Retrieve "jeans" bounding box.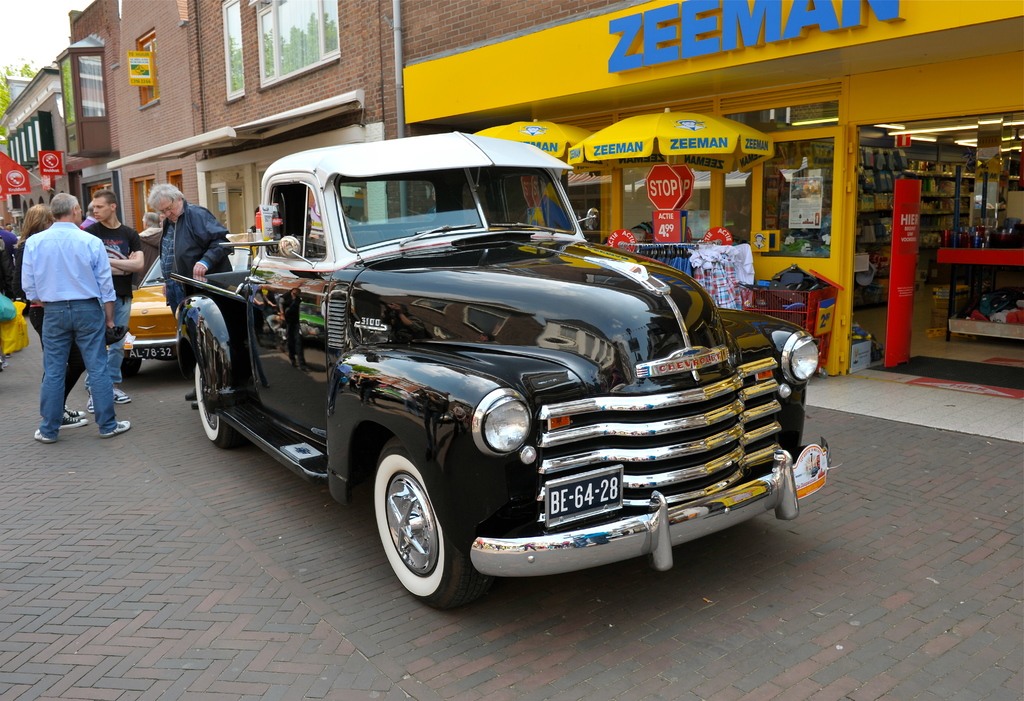
Bounding box: {"left": 107, "top": 298, "right": 134, "bottom": 382}.
